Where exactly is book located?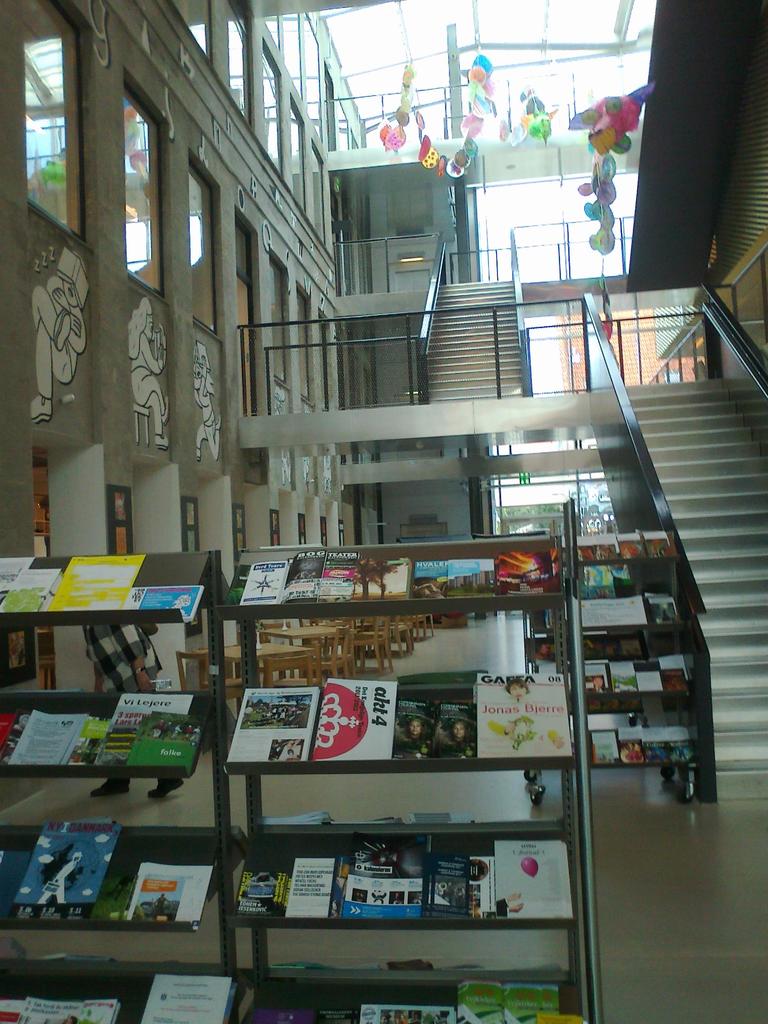
Its bounding box is x1=471 y1=672 x2=583 y2=760.
